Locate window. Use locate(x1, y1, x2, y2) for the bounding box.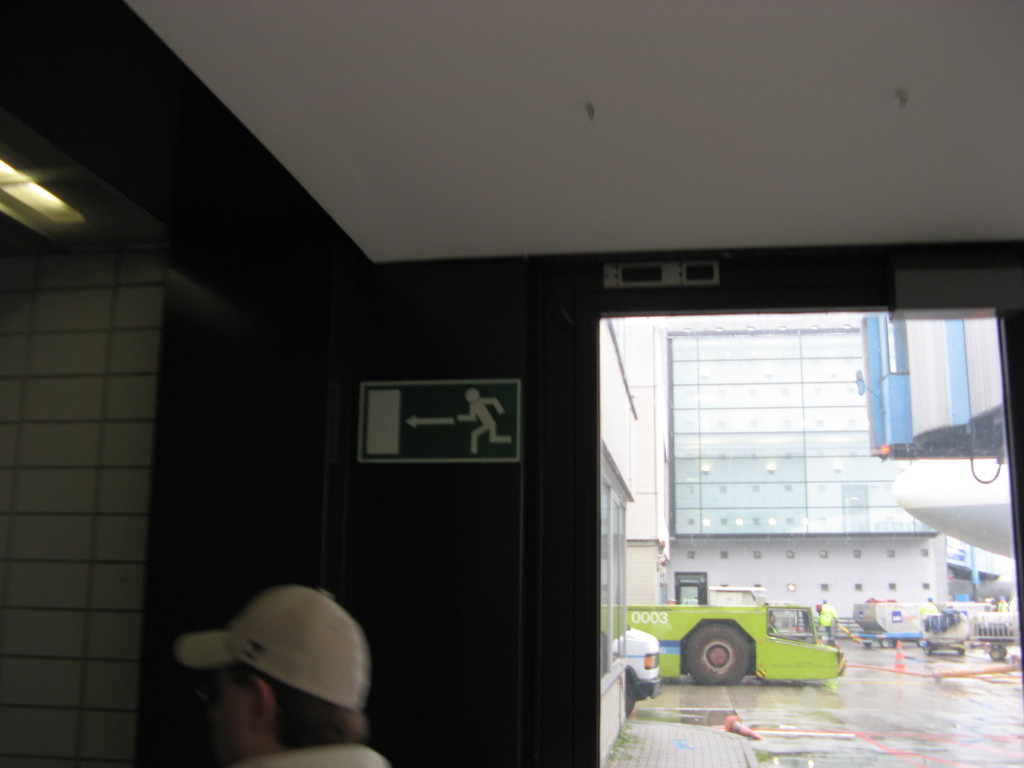
locate(922, 581, 932, 586).
